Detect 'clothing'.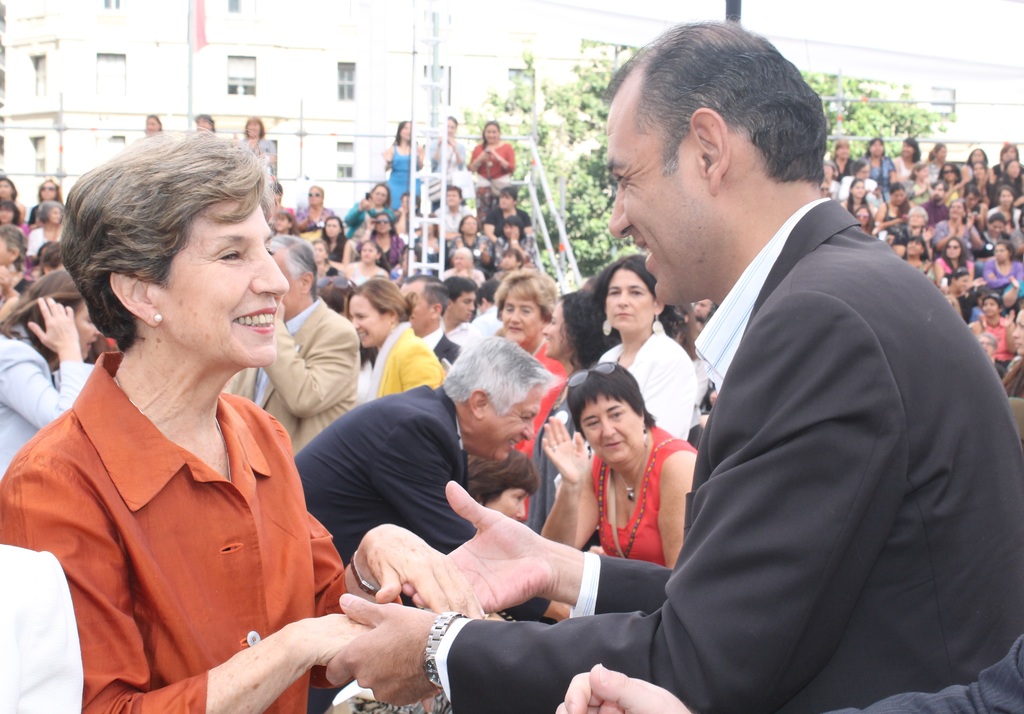
Detected at rect(358, 316, 447, 404).
